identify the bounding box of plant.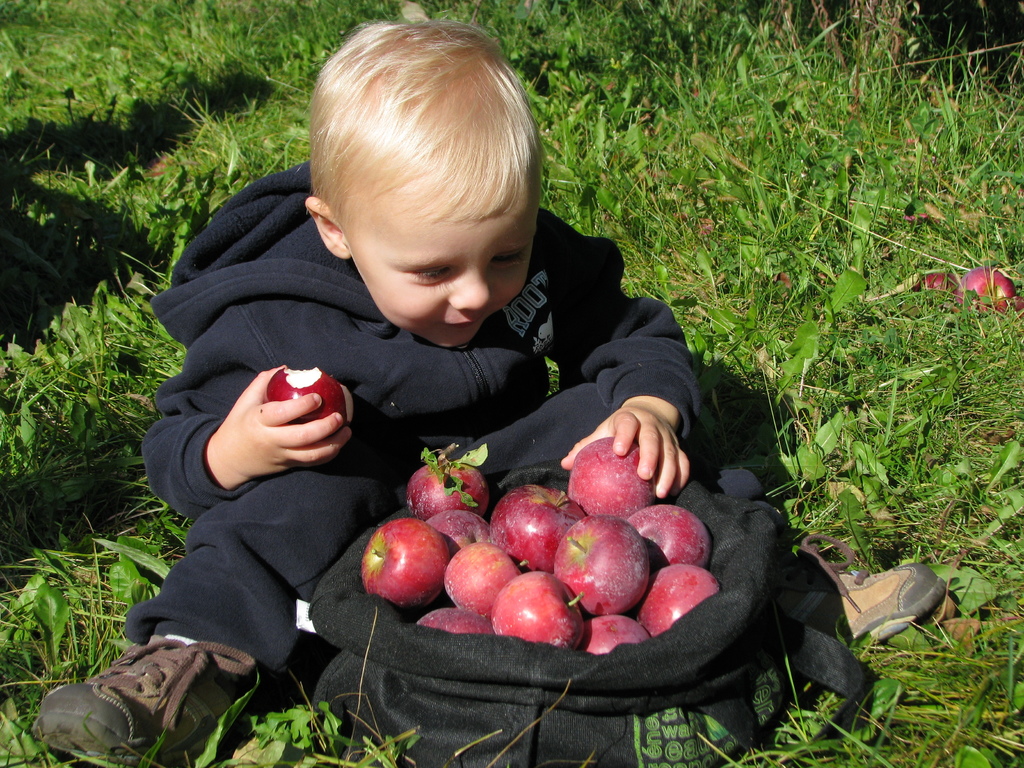
[x1=13, y1=246, x2=152, y2=592].
